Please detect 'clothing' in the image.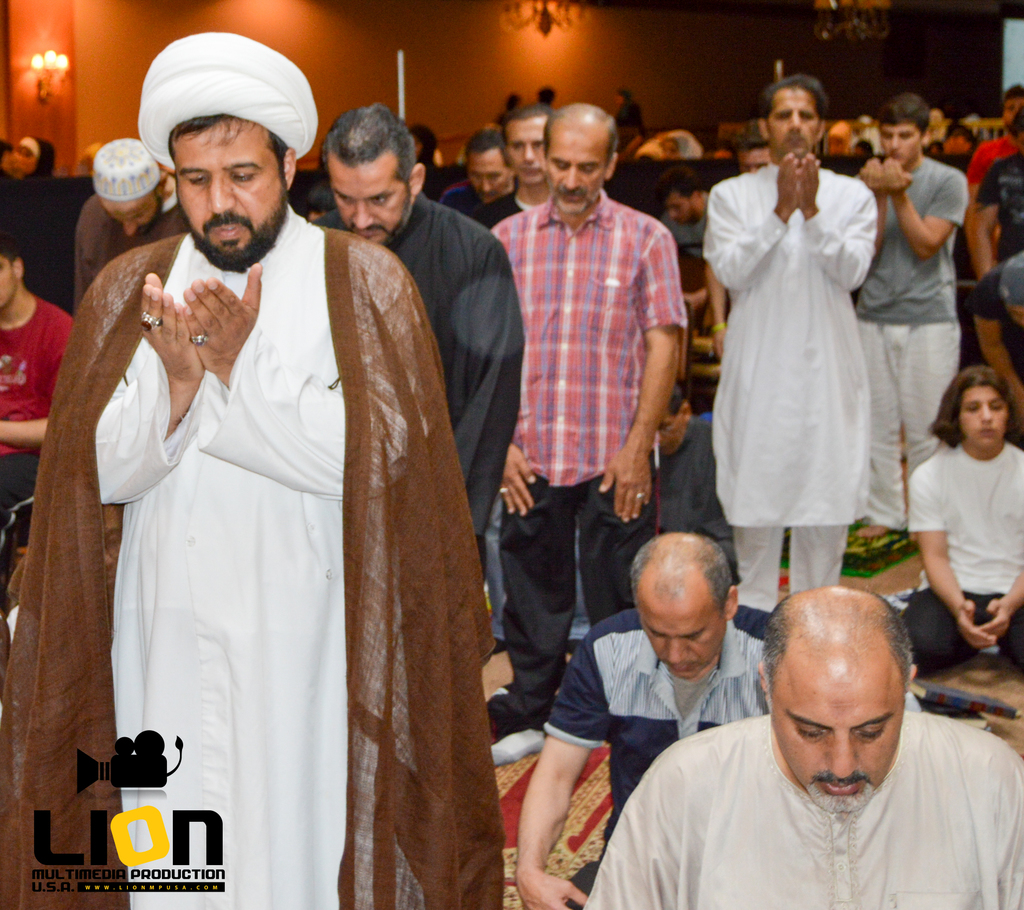
bbox(968, 132, 1019, 188).
